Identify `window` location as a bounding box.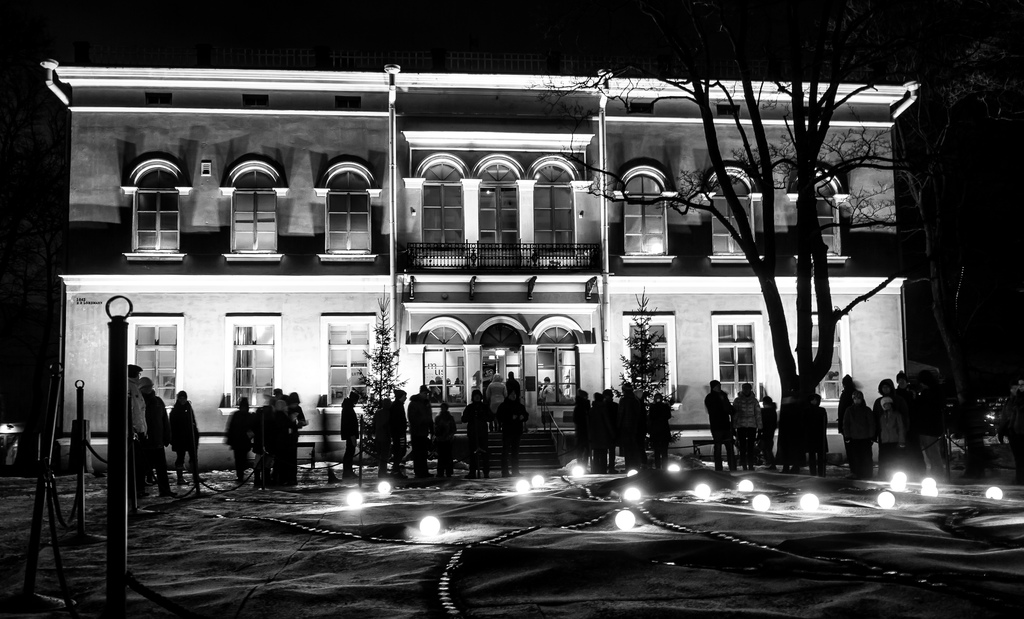
crop(229, 166, 278, 262).
